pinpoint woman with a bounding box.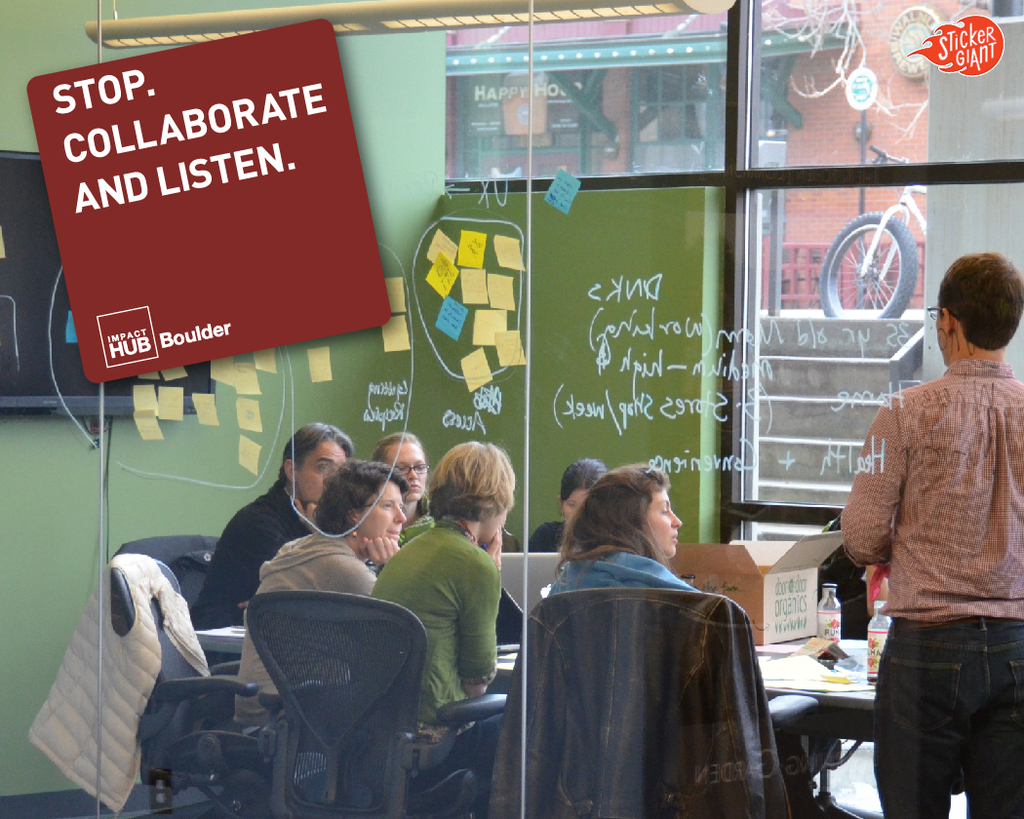
<bbox>522, 475, 734, 765</bbox>.
